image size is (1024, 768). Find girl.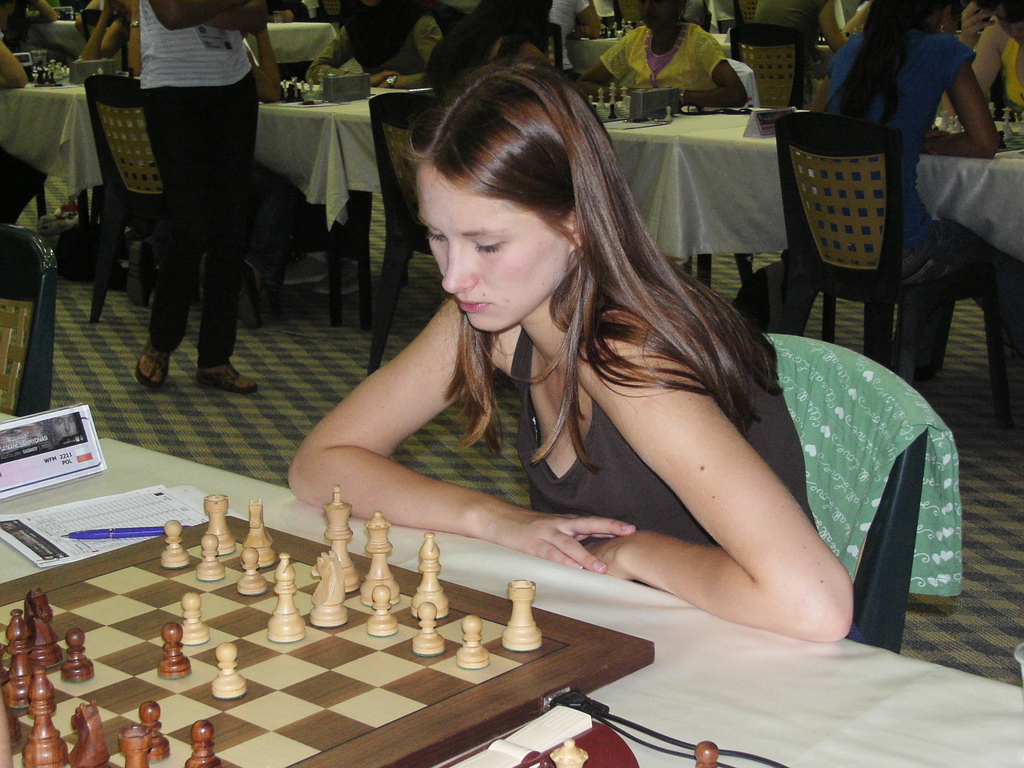
744, 0, 852, 107.
